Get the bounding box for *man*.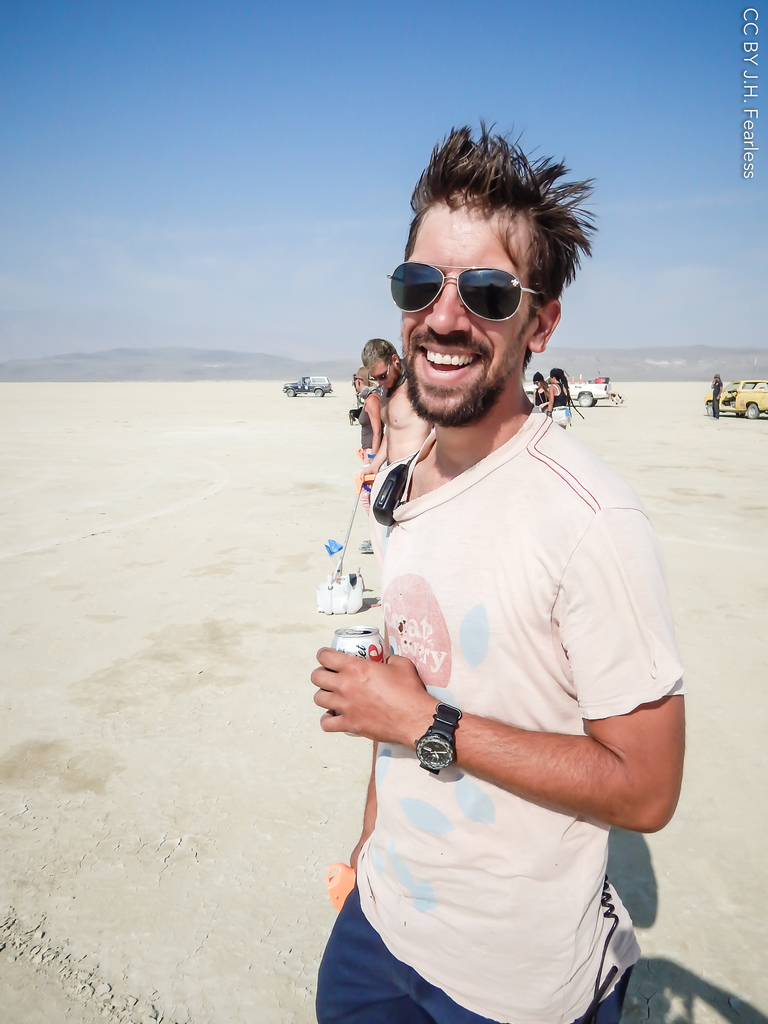
rect(323, 156, 685, 1023).
